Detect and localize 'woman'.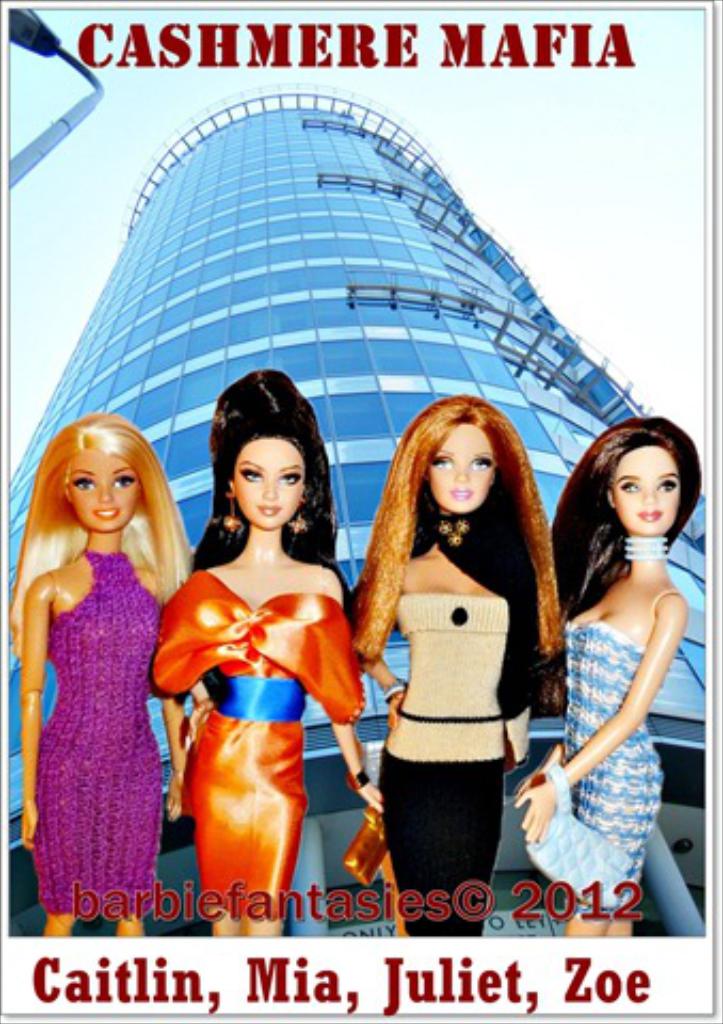
Localized at box(503, 414, 680, 943).
